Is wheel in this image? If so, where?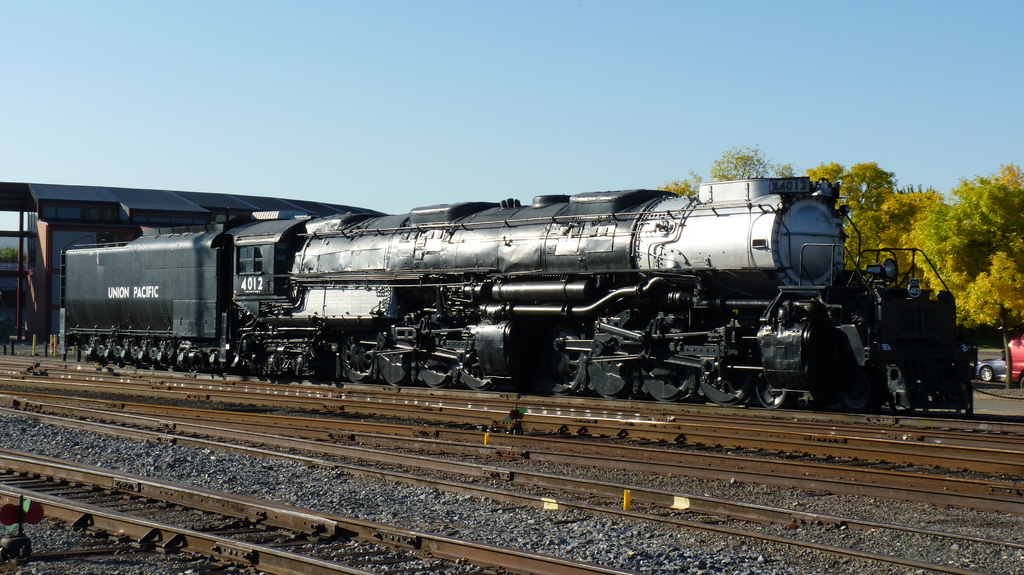
Yes, at 979 366 993 382.
